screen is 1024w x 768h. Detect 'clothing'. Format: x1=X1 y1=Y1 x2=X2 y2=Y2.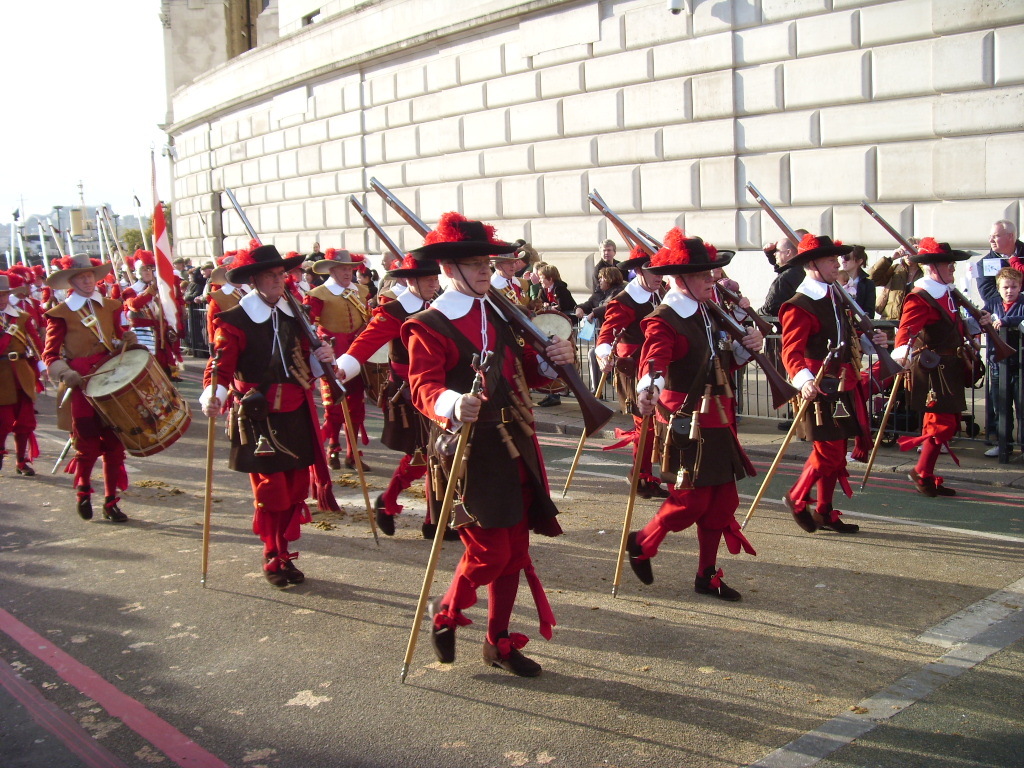
x1=124 y1=271 x2=179 y2=368.
